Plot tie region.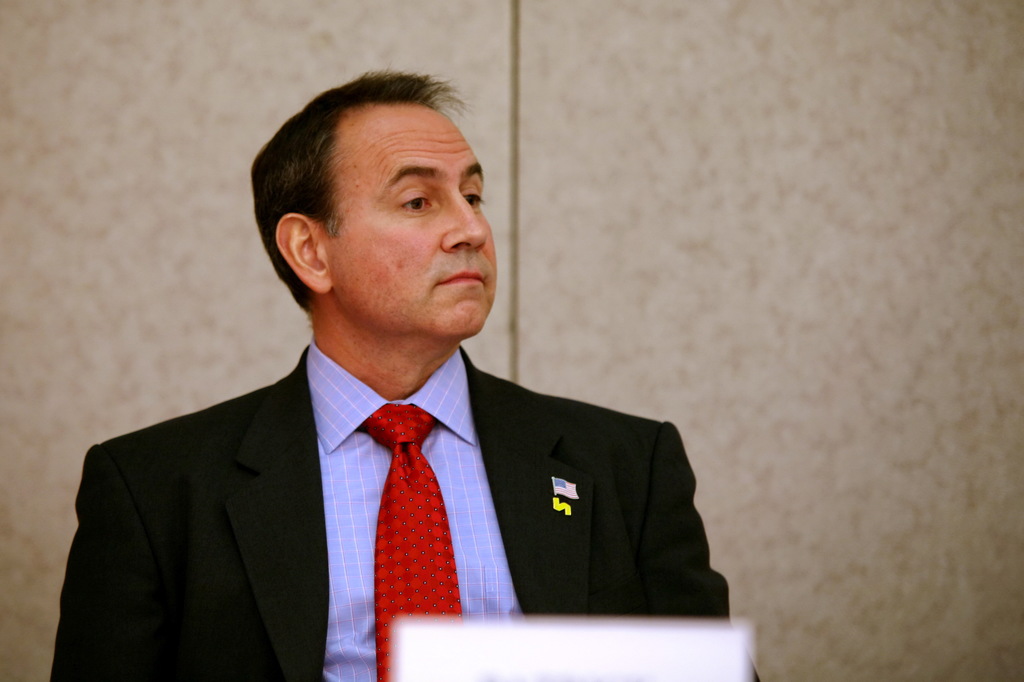
Plotted at (351, 393, 464, 681).
